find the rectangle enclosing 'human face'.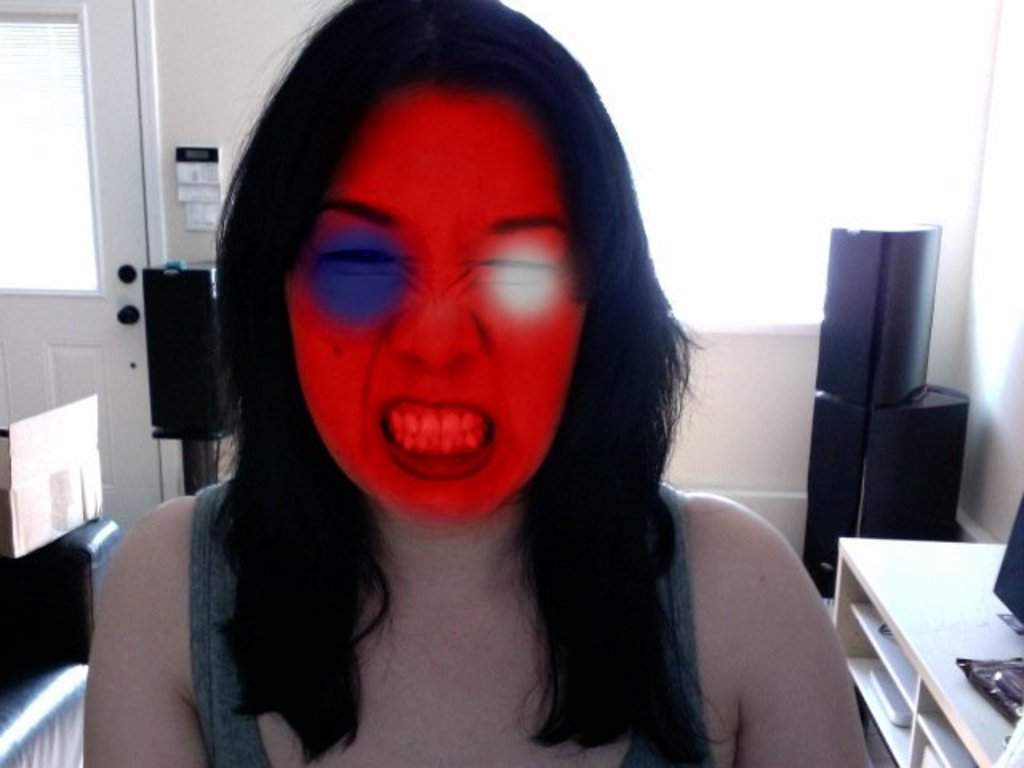
<bbox>286, 88, 584, 520</bbox>.
